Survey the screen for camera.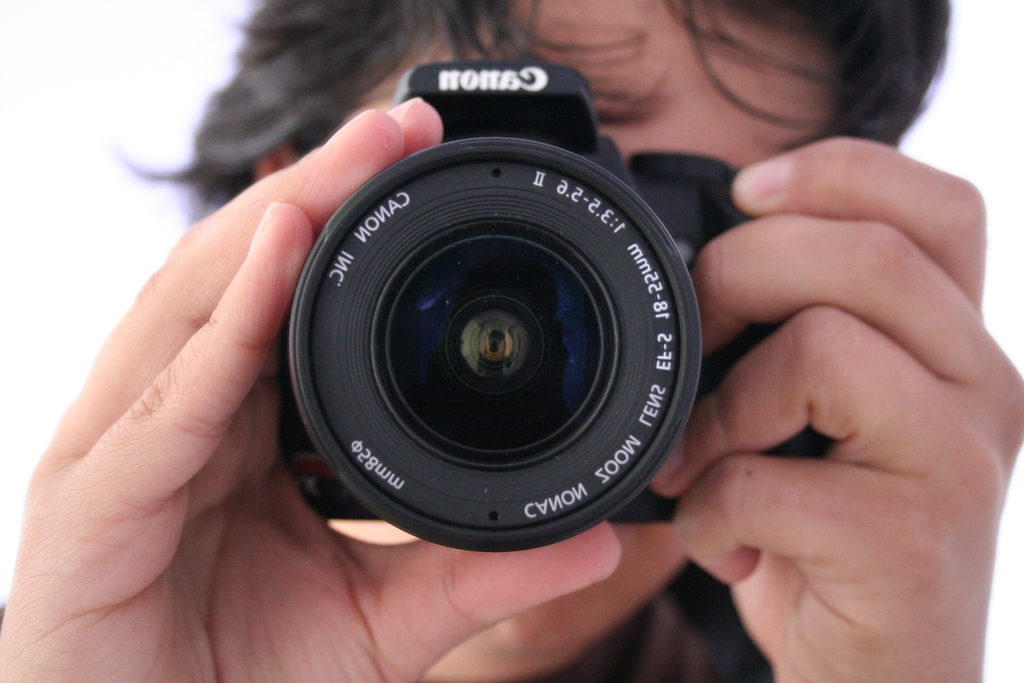
Survey found: (281,62,749,555).
